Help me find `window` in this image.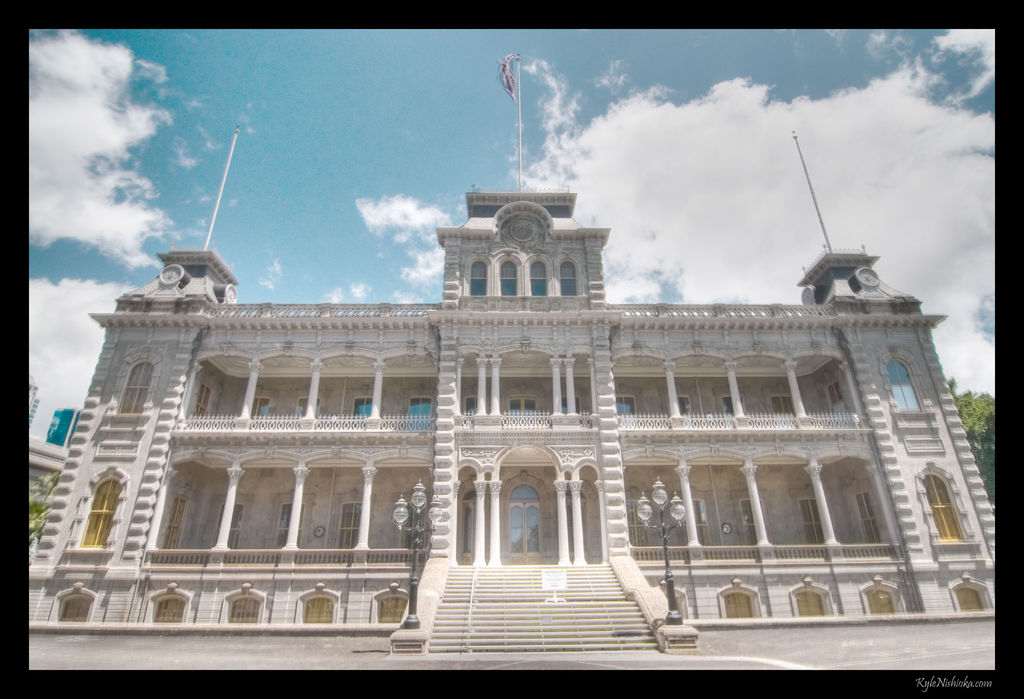
Found it: bbox=(692, 500, 711, 544).
